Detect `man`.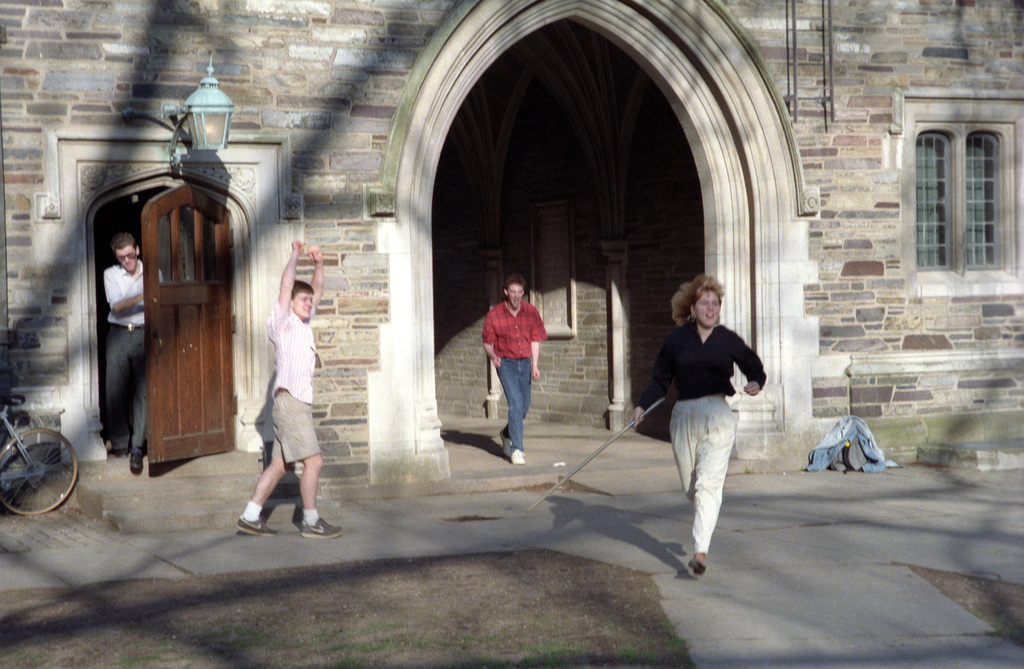
Detected at left=234, top=258, right=328, bottom=544.
